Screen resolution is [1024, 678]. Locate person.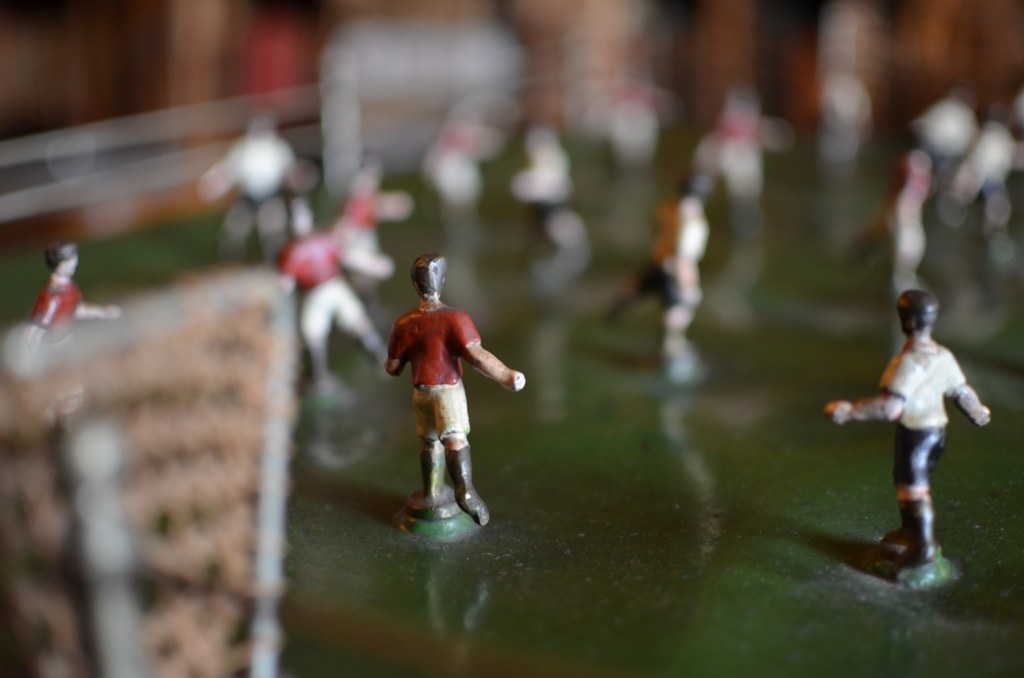
(x1=20, y1=242, x2=119, y2=440).
